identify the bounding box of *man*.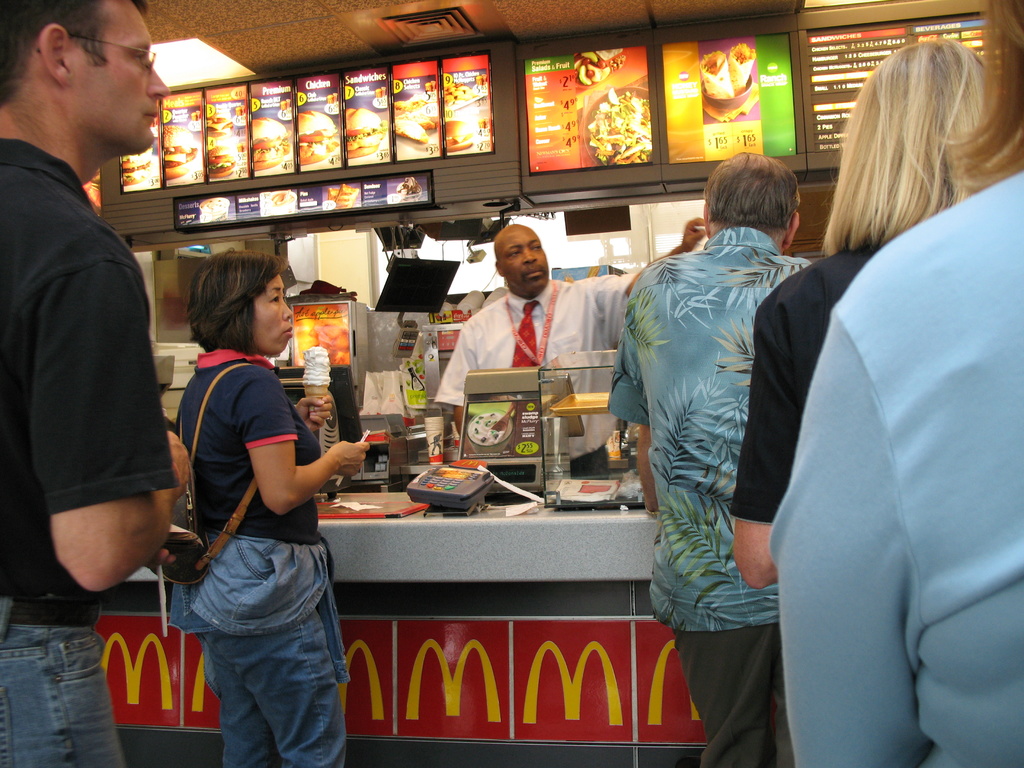
(0, 0, 170, 767).
